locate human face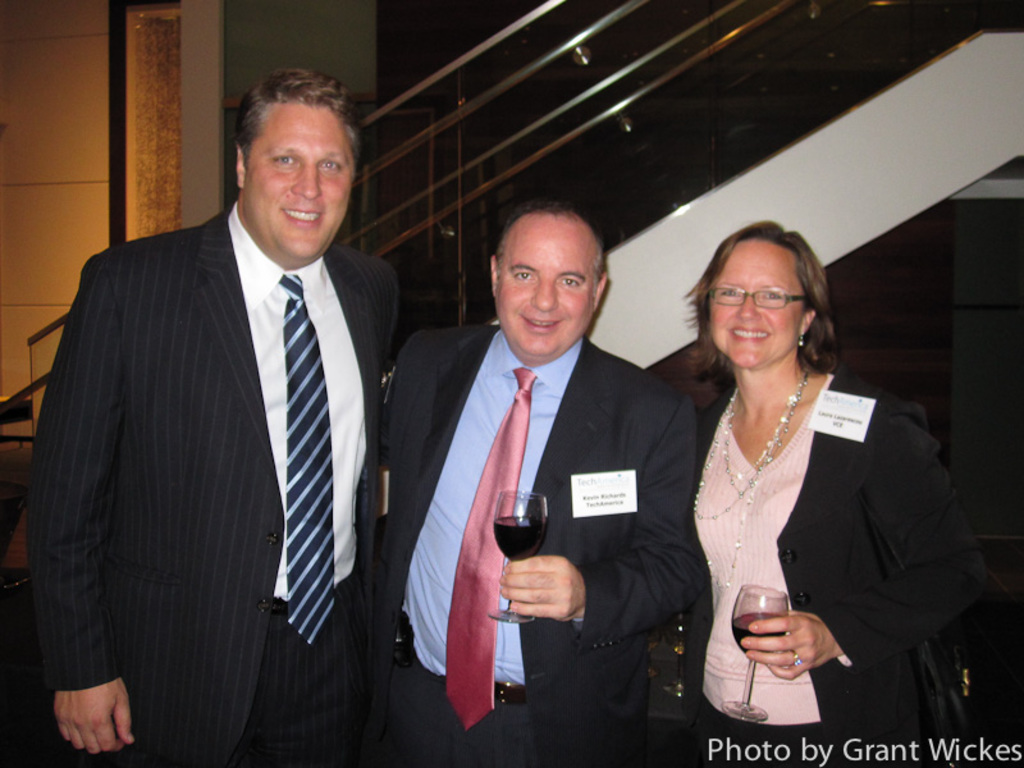
[left=251, top=99, right=353, bottom=262]
